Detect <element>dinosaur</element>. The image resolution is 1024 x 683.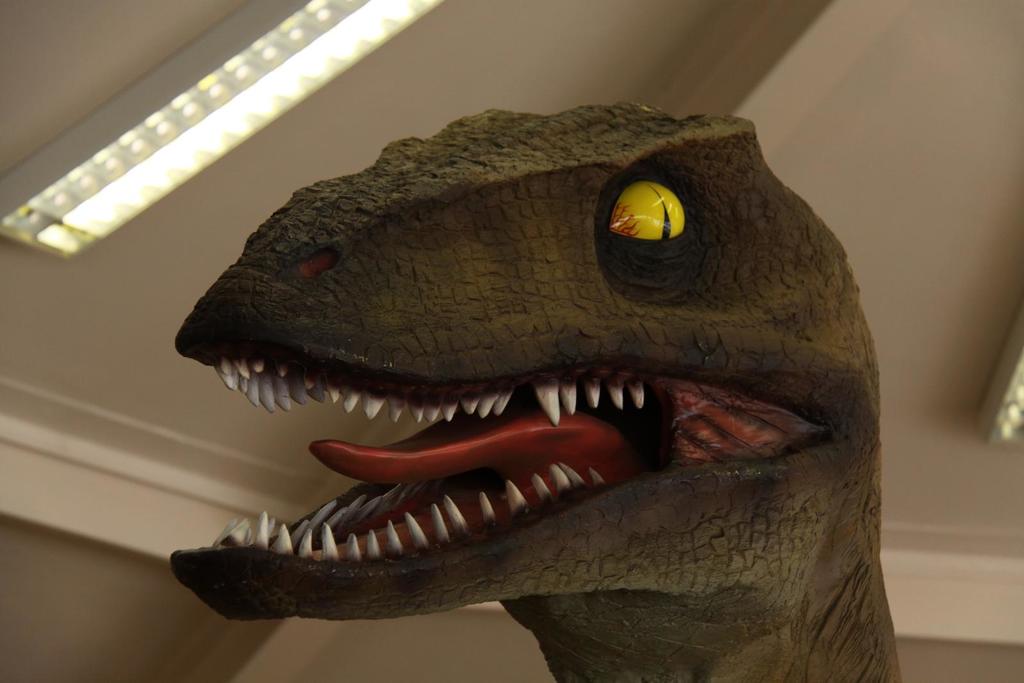
(x1=164, y1=97, x2=907, y2=682).
